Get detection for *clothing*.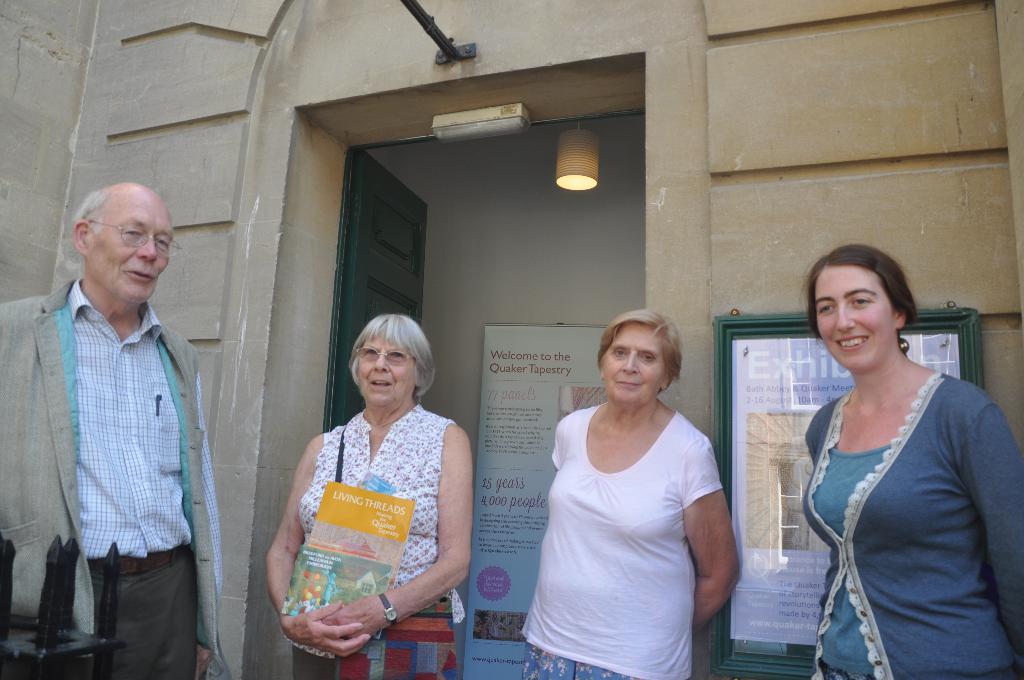
Detection: bbox=[529, 382, 742, 657].
